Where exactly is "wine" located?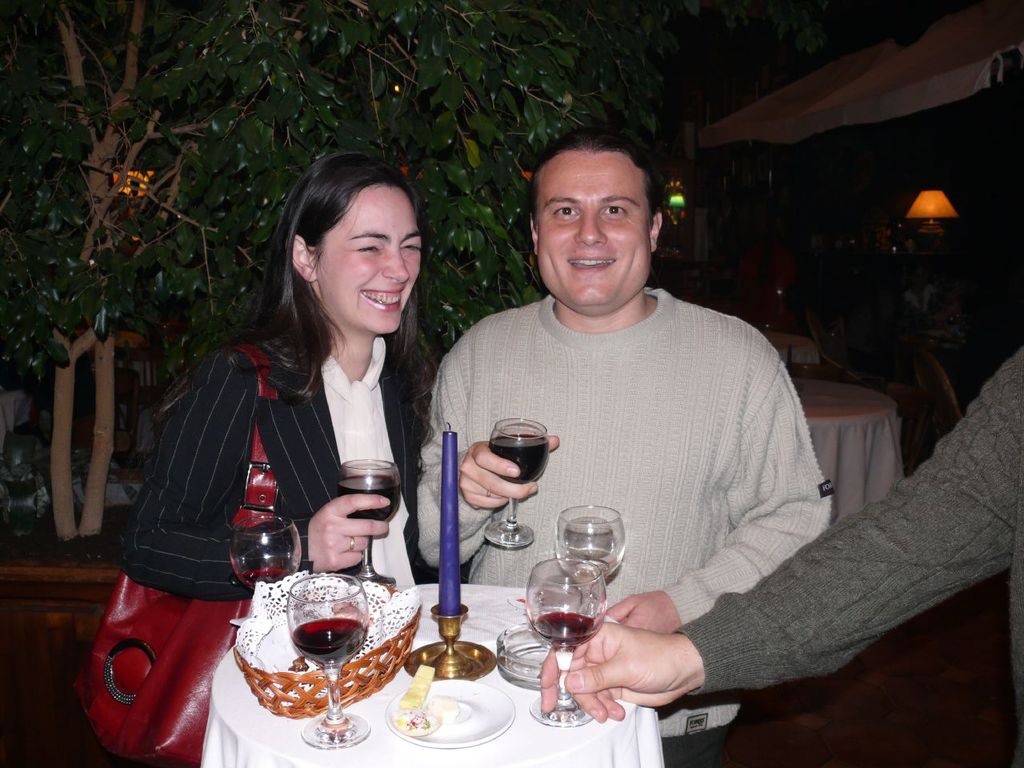
Its bounding box is pyautogui.locateOnScreen(242, 566, 295, 590).
